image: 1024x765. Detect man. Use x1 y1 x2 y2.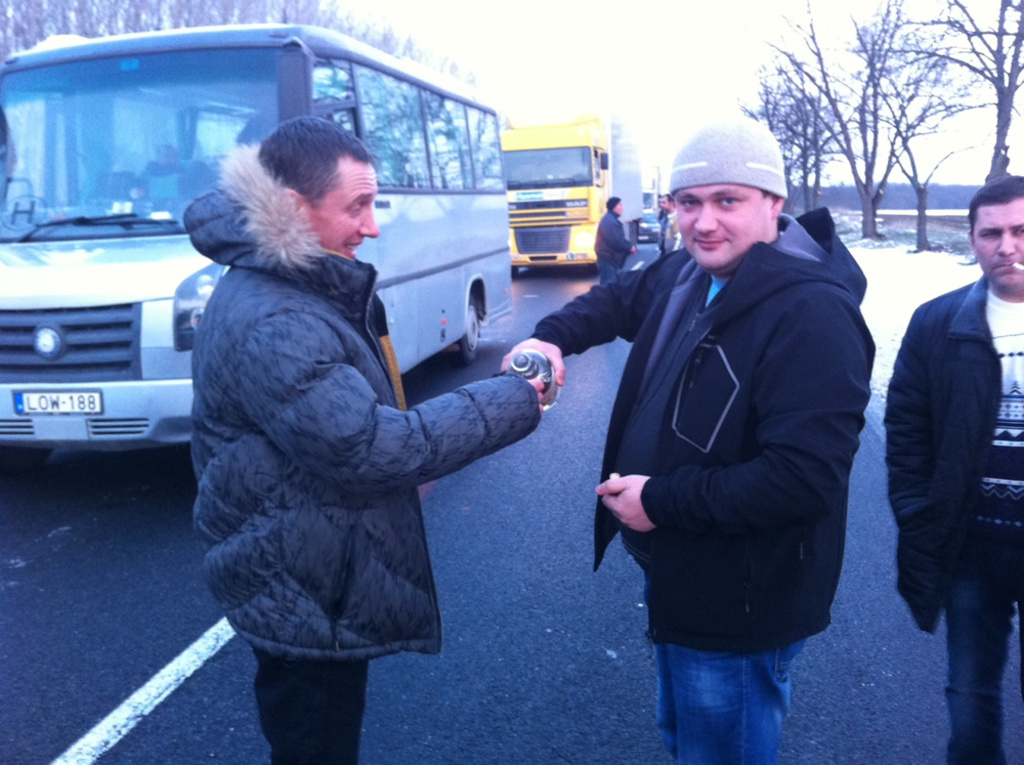
499 114 879 764.
